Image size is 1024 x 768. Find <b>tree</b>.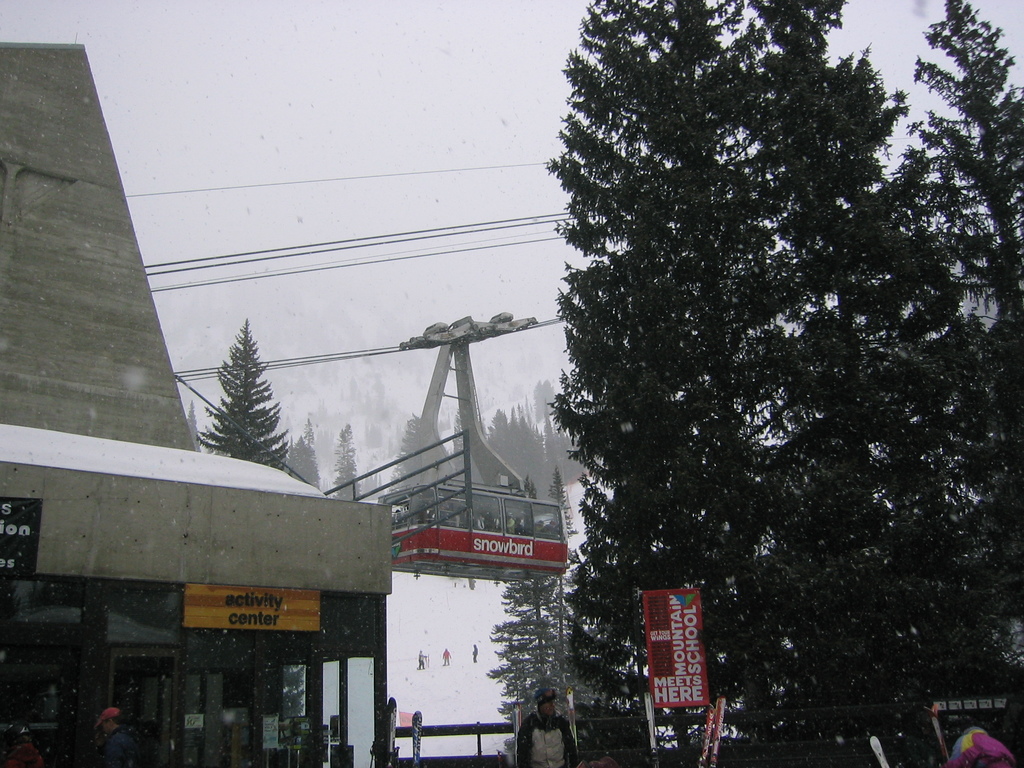
bbox=(184, 401, 200, 451).
